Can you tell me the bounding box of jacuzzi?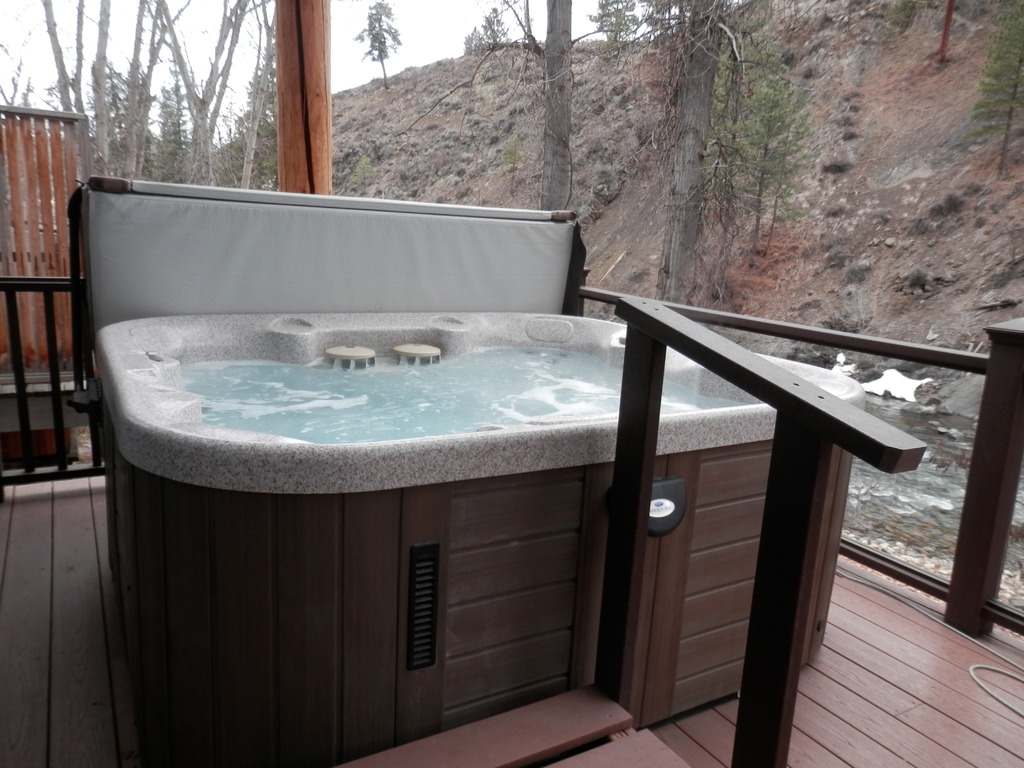
90,177,857,760.
